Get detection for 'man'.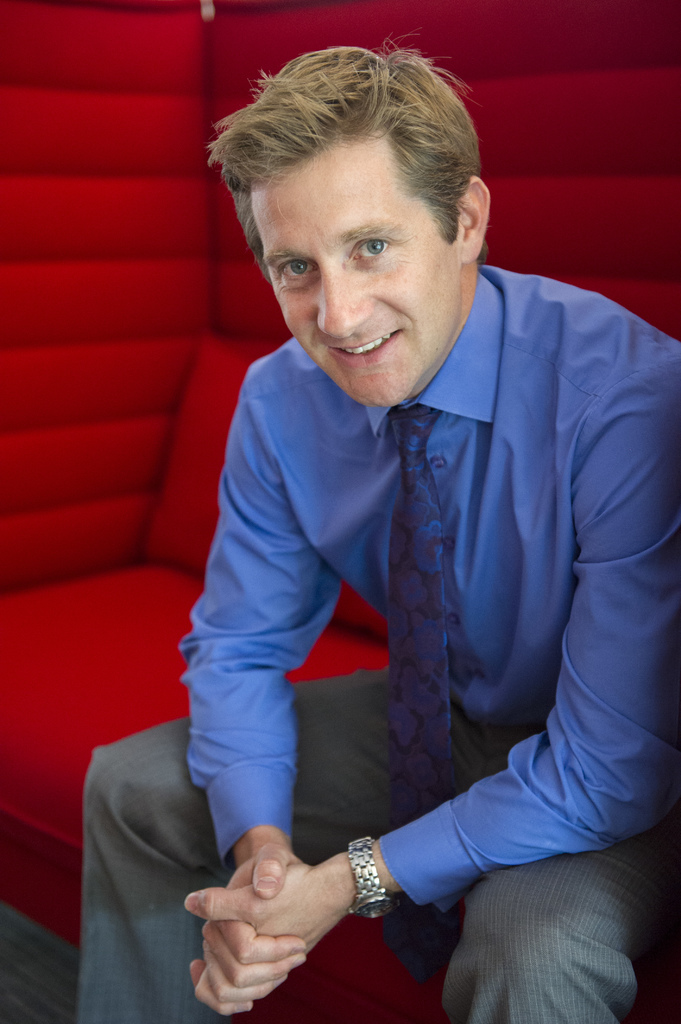
Detection: crop(74, 42, 680, 1023).
